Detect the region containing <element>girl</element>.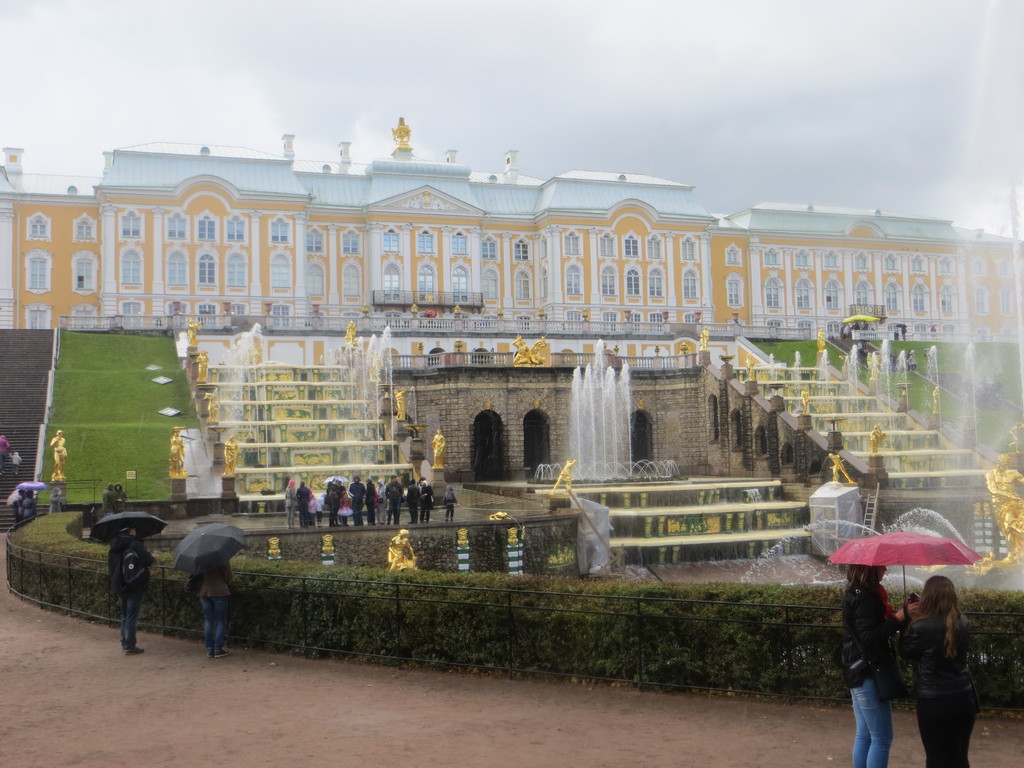
(x1=897, y1=577, x2=987, y2=767).
